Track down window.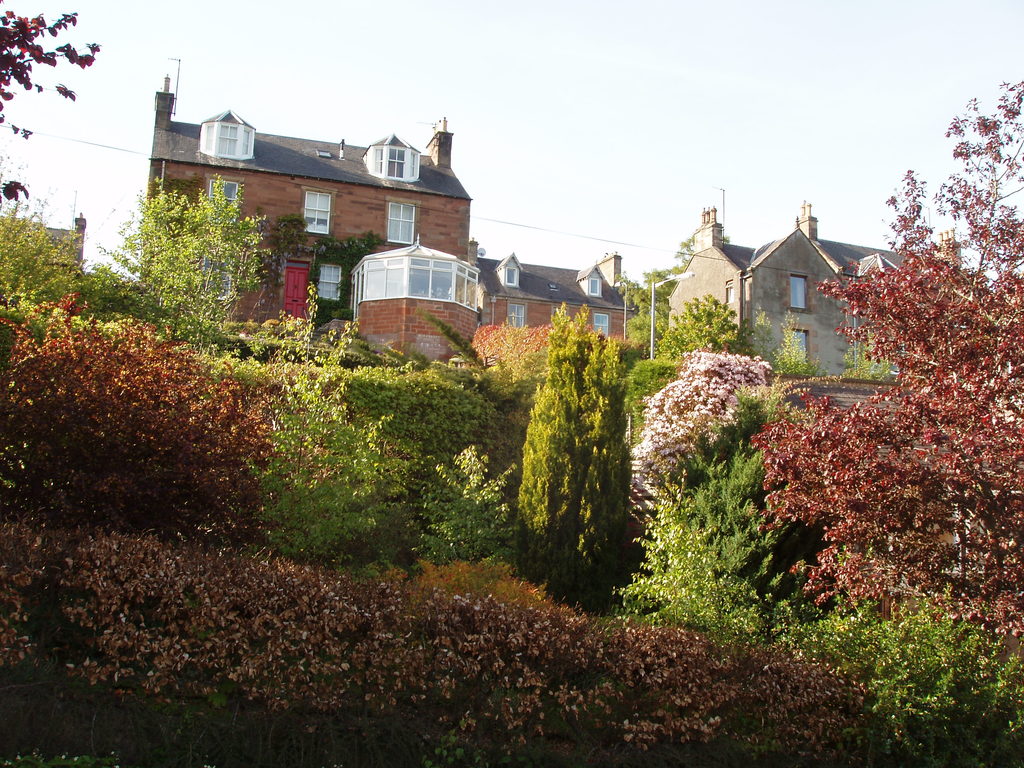
Tracked to l=207, t=181, r=238, b=230.
